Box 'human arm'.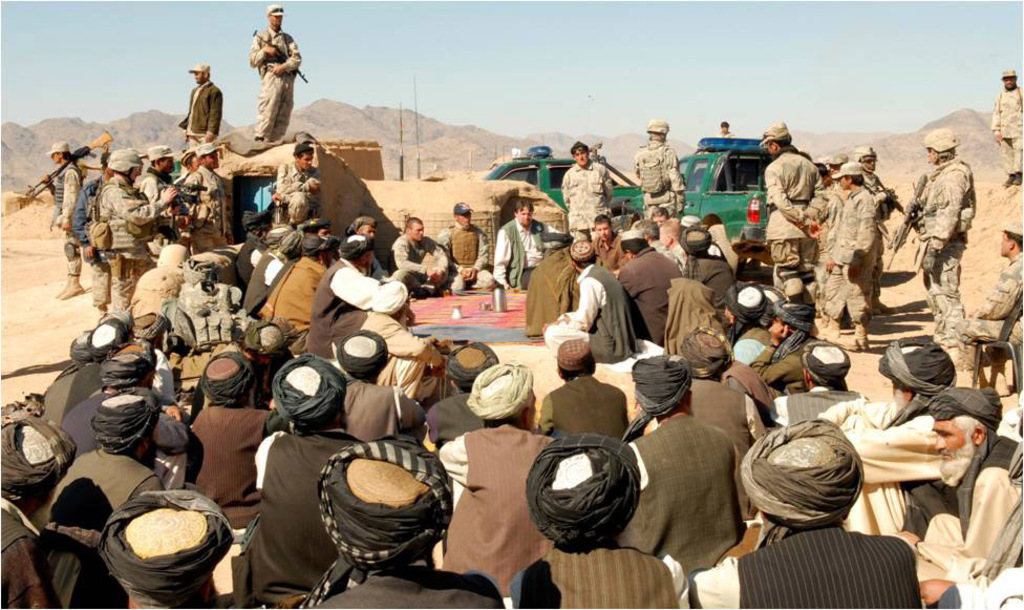
(x1=972, y1=264, x2=1023, y2=324).
